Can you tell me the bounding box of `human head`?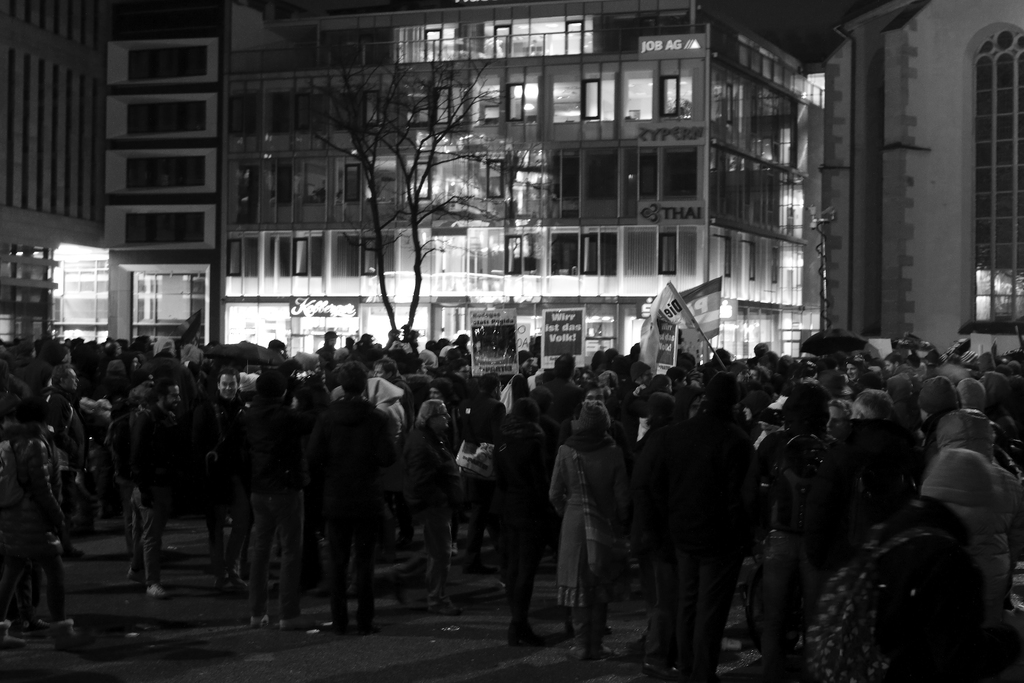
select_region(508, 393, 538, 424).
